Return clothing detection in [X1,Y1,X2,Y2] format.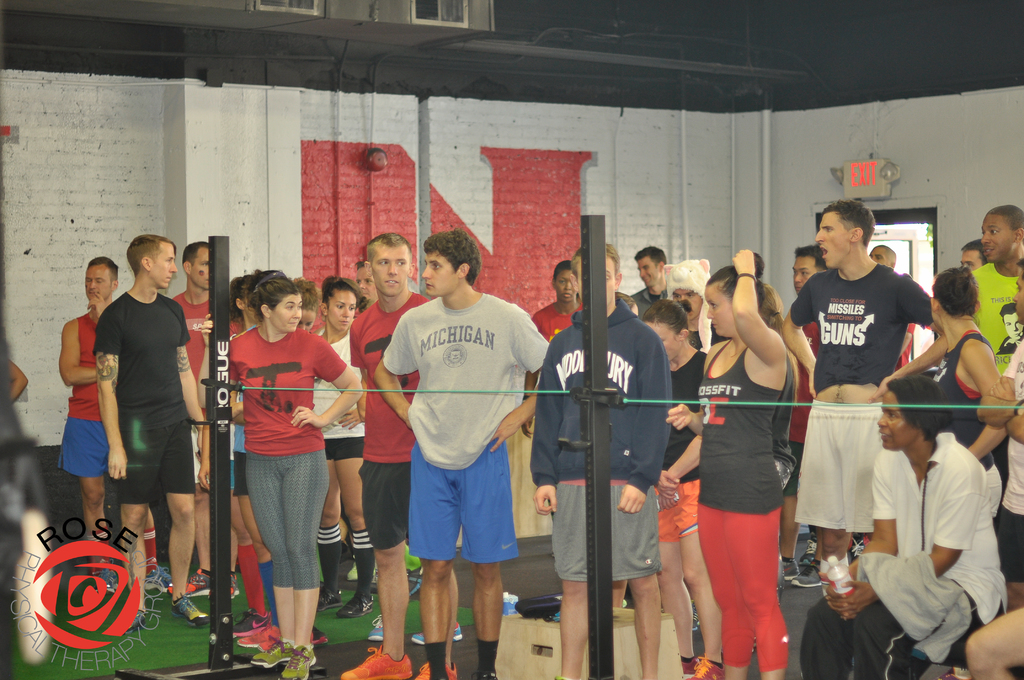
[696,337,782,675].
